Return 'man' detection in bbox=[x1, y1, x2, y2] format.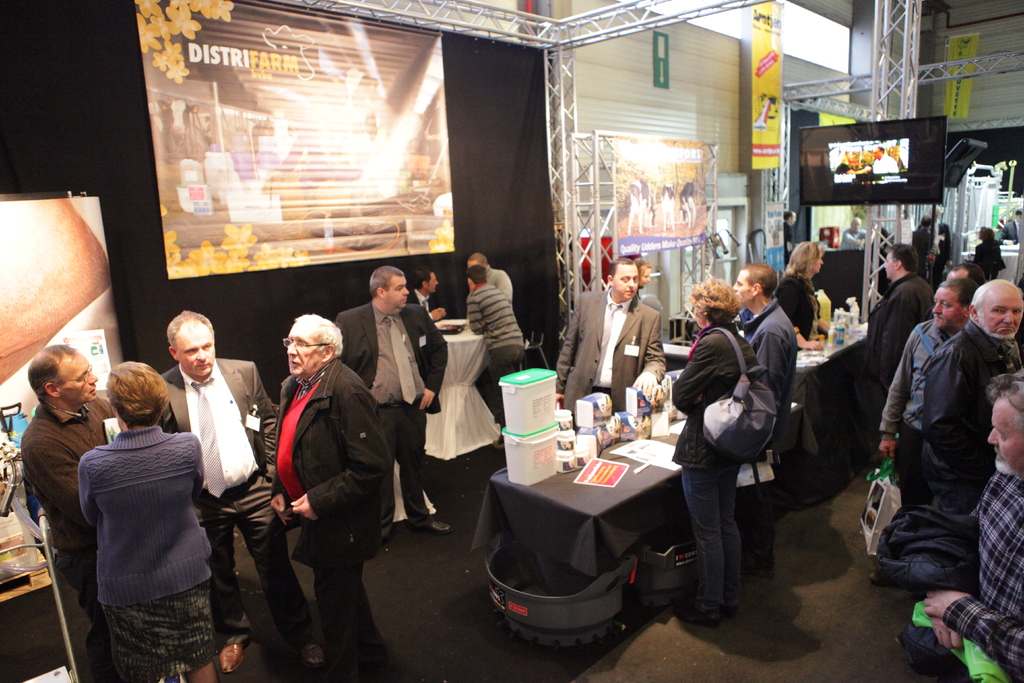
bbox=[920, 281, 1023, 509].
